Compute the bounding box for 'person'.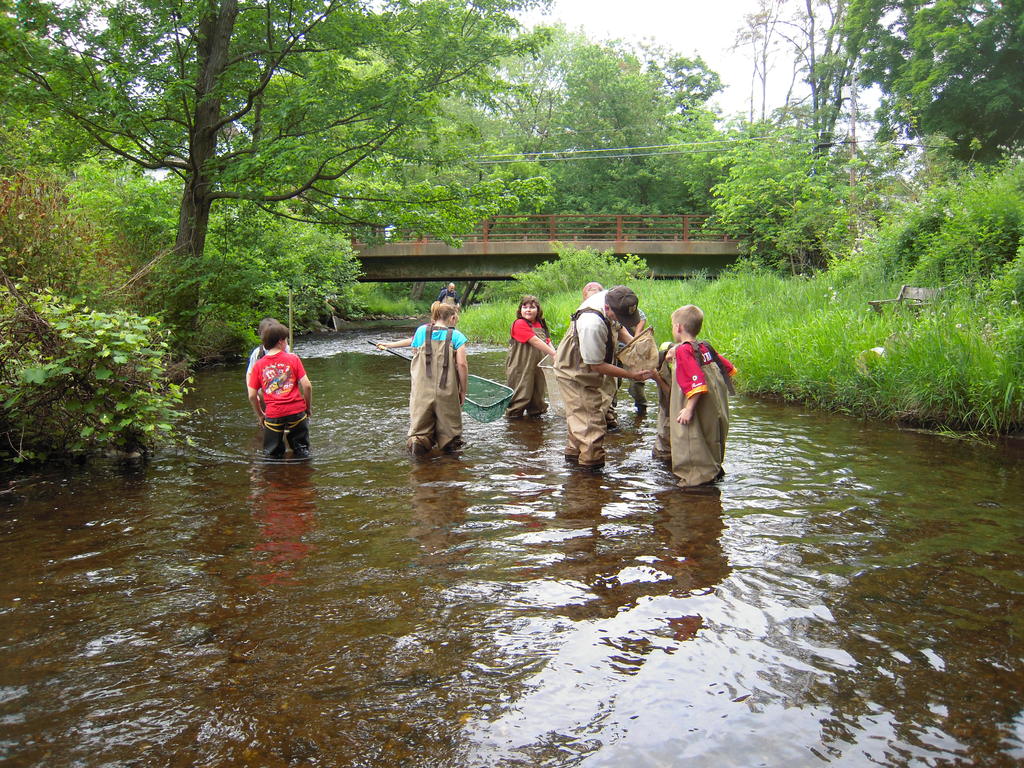
x1=239 y1=314 x2=296 y2=427.
